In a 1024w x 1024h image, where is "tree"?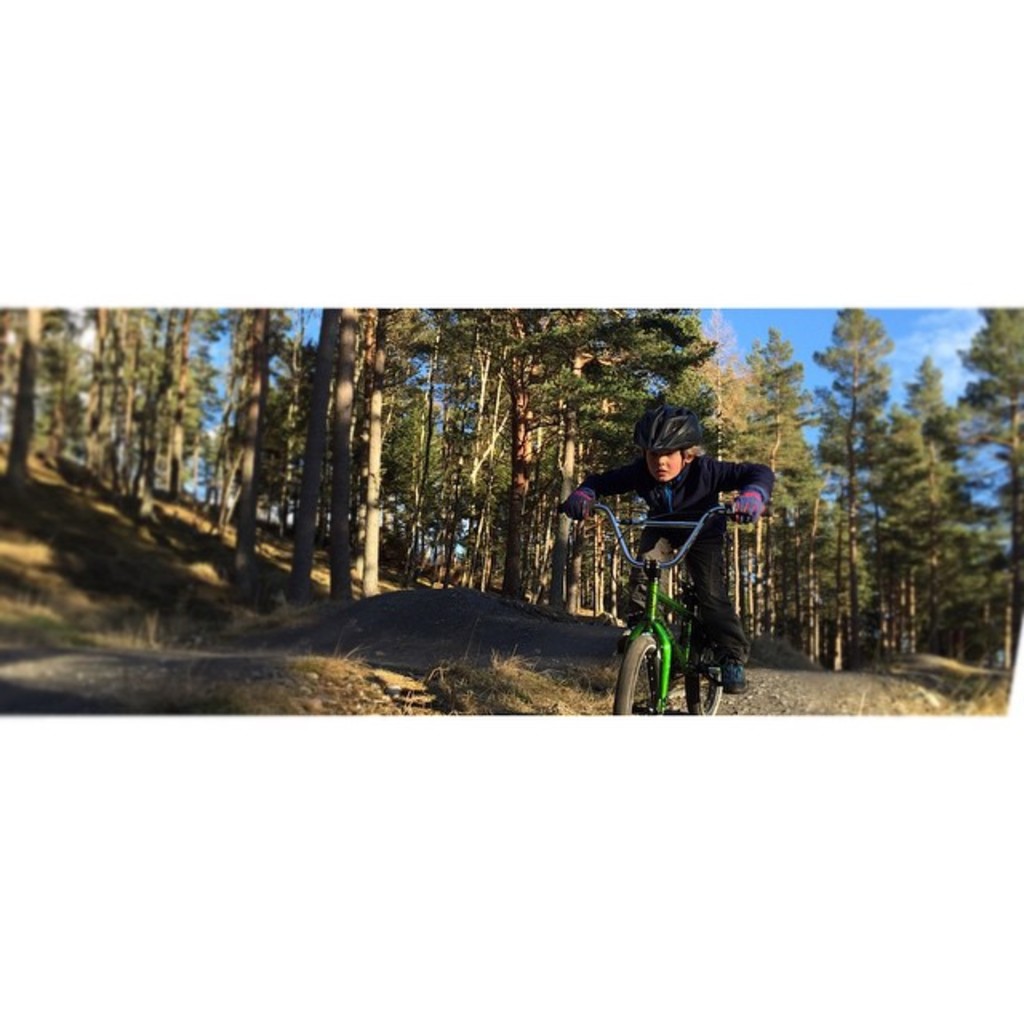
842/325/994/669.
